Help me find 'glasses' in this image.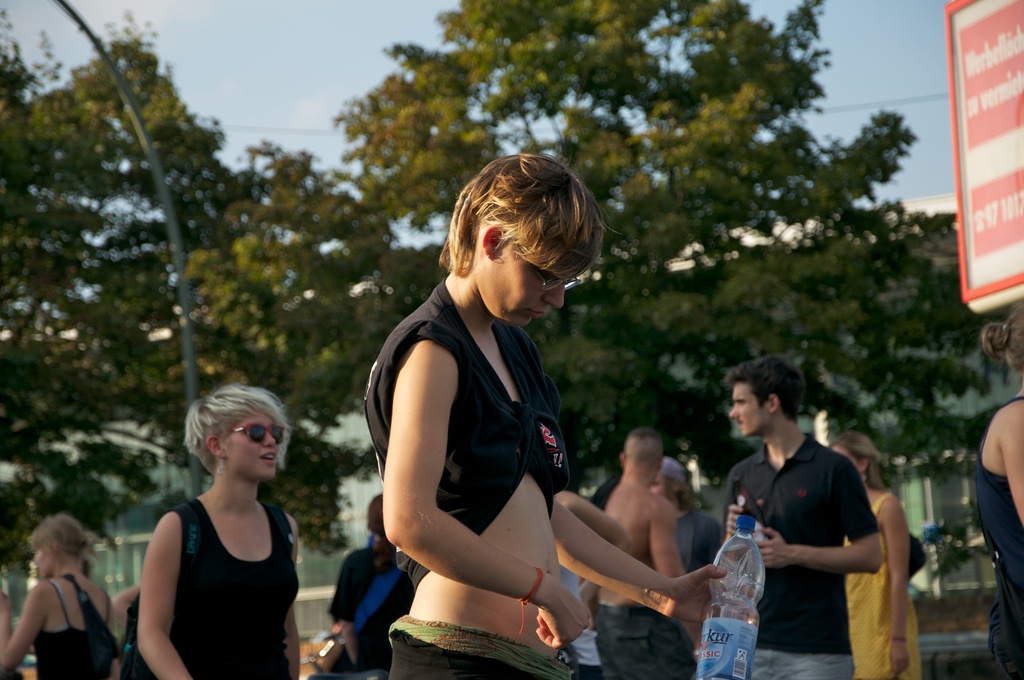
Found it: <bbox>522, 245, 581, 293</bbox>.
